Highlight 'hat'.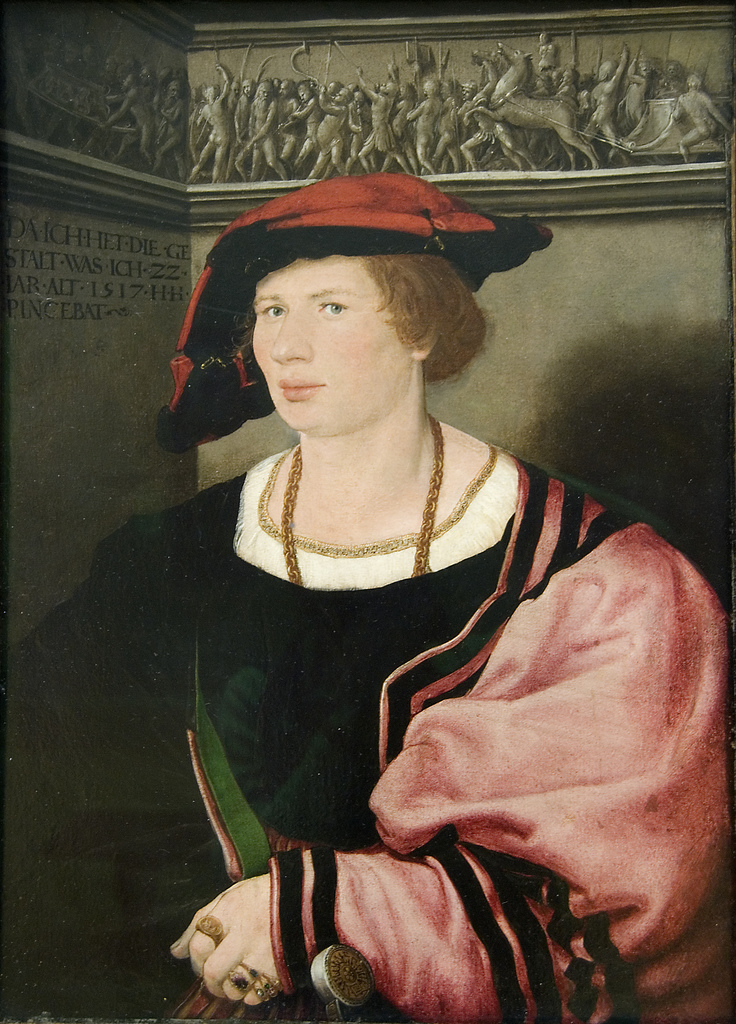
Highlighted region: region(182, 165, 547, 361).
